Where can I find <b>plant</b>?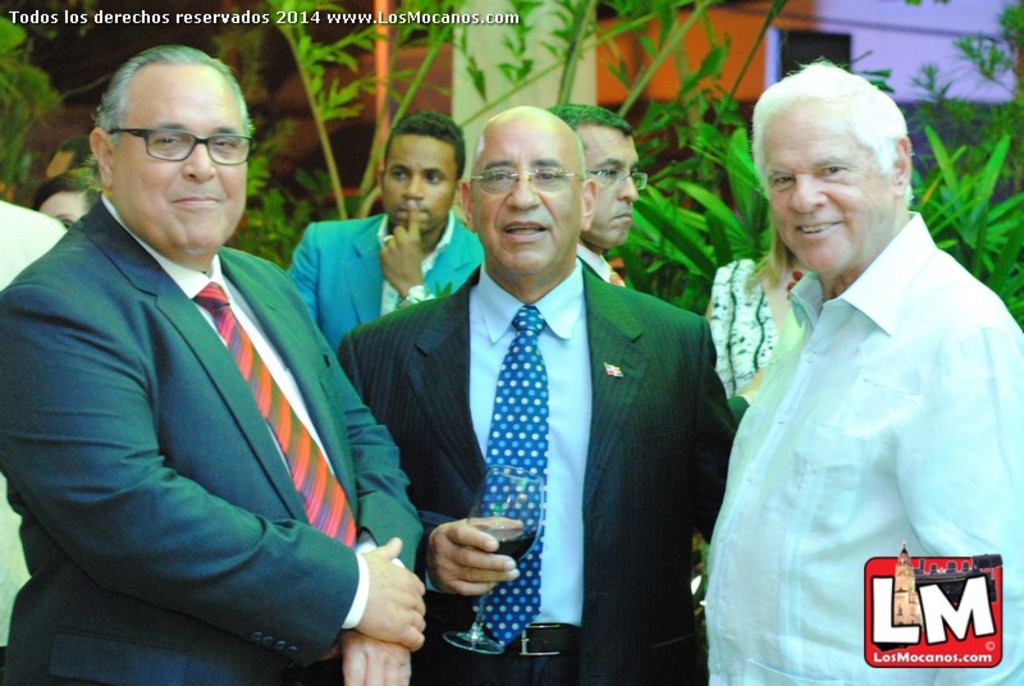
You can find it at BBox(908, 52, 986, 110).
